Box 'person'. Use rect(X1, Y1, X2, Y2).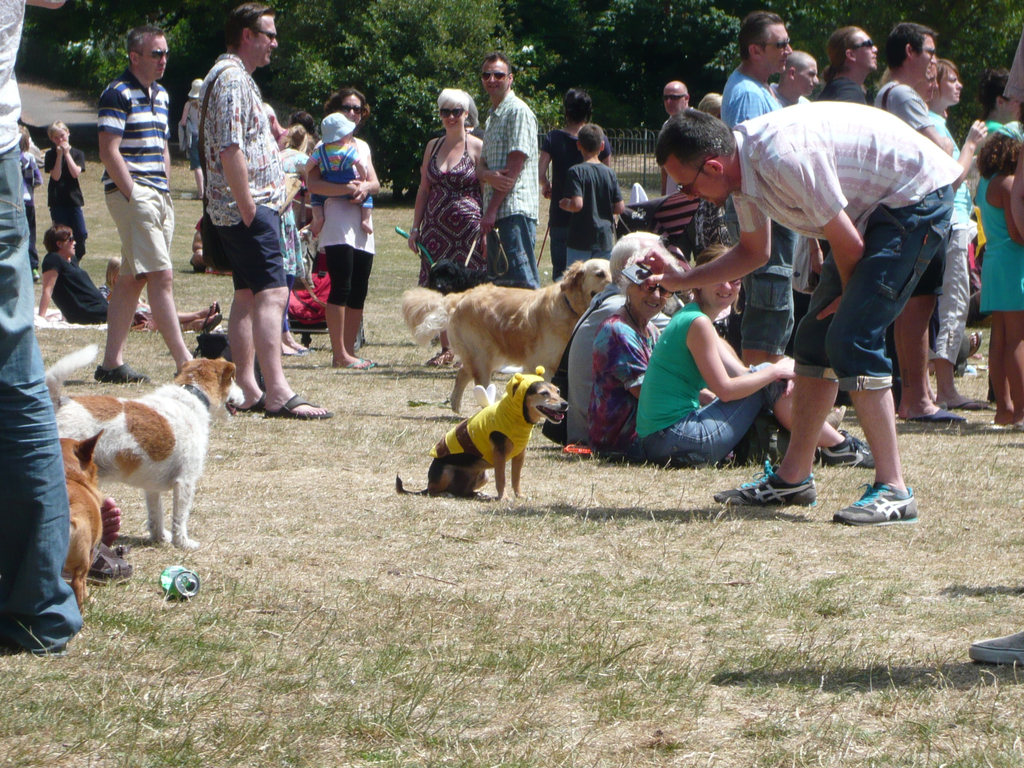
rect(561, 225, 669, 459).
